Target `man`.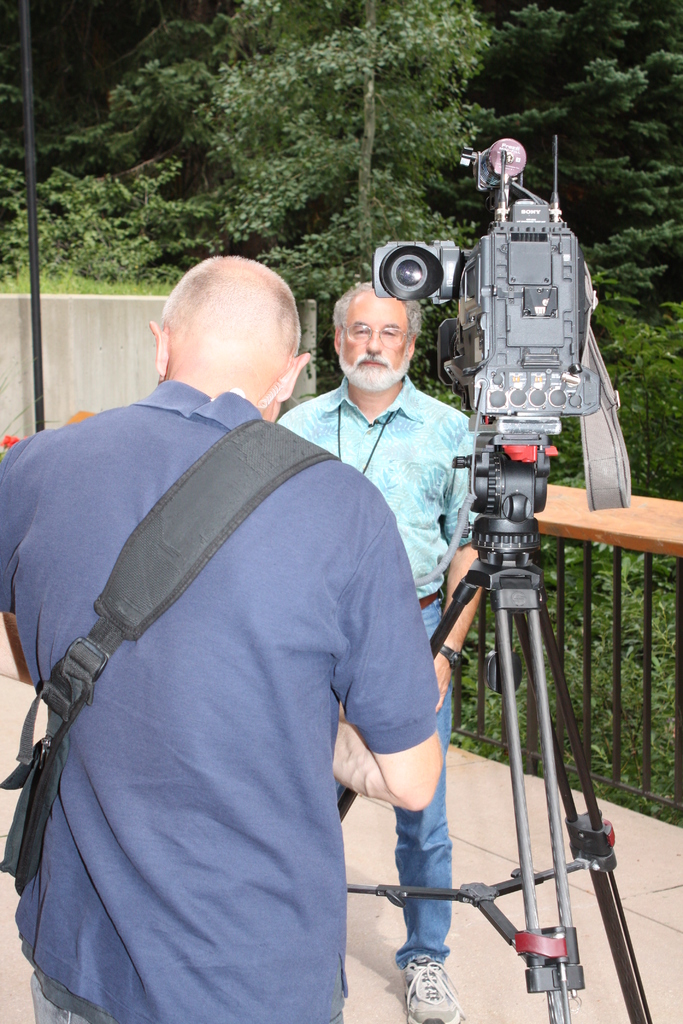
Target region: [left=272, top=279, right=492, bottom=1023].
